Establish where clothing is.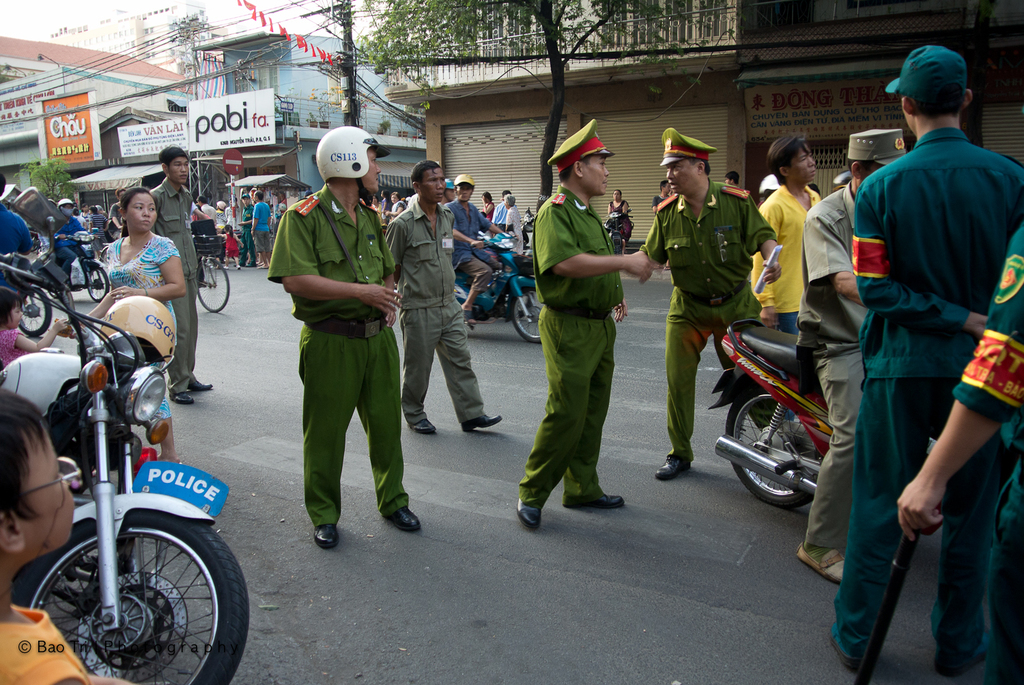
Established at <bbox>745, 186, 824, 329</bbox>.
